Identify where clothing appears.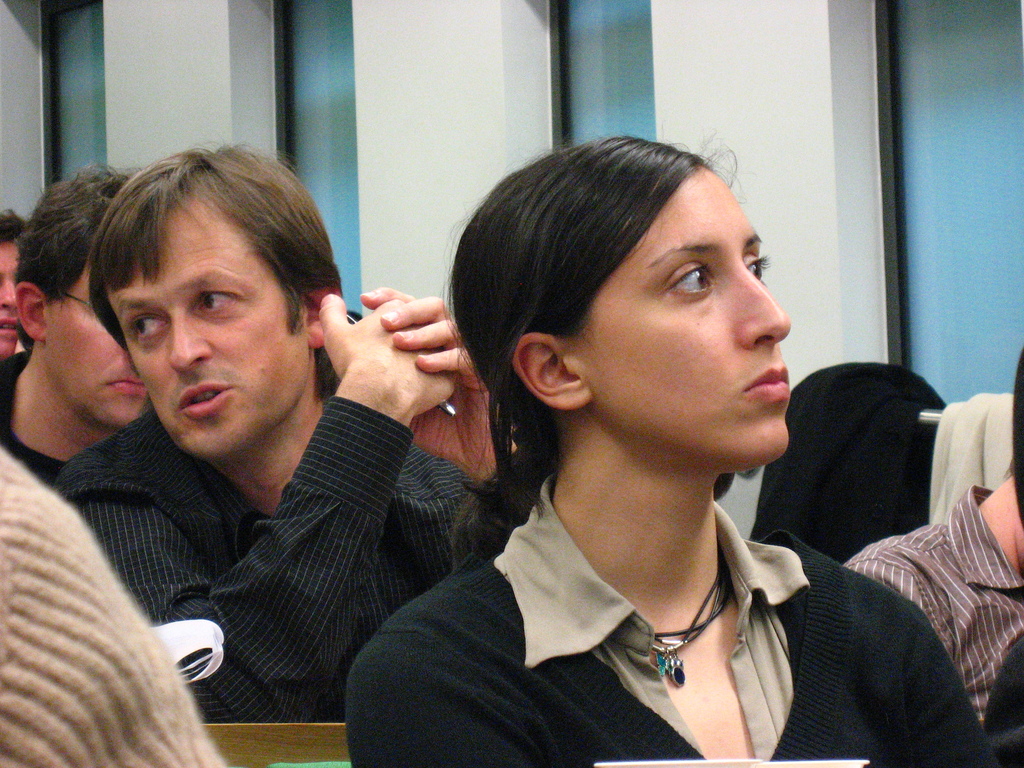
Appears at <box>67,312,488,725</box>.
